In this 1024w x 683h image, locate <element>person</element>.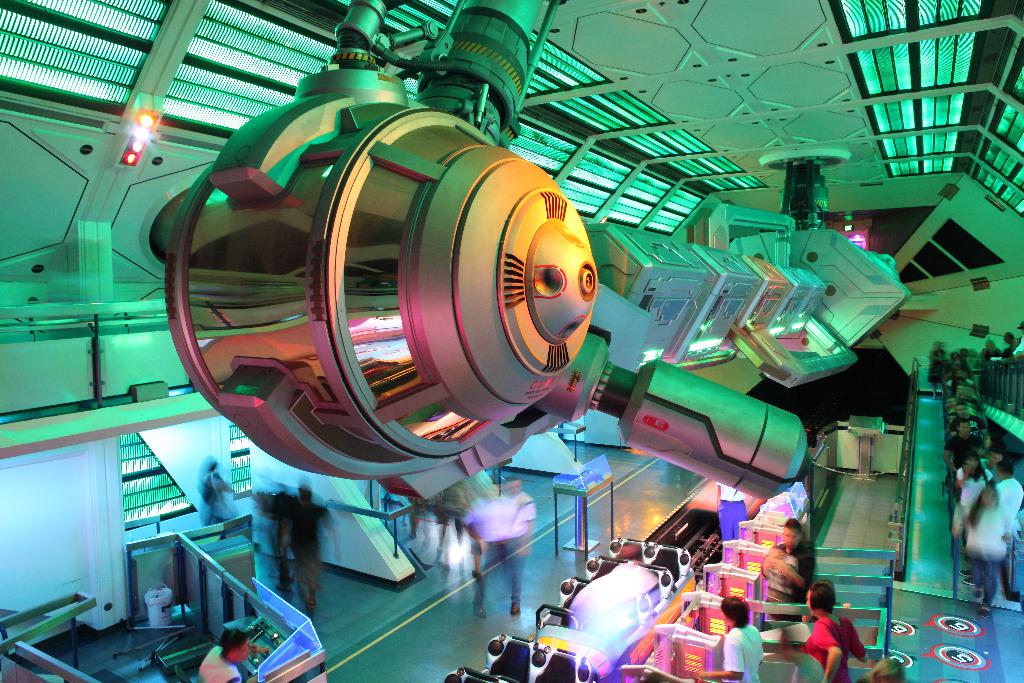
Bounding box: 260, 479, 299, 593.
